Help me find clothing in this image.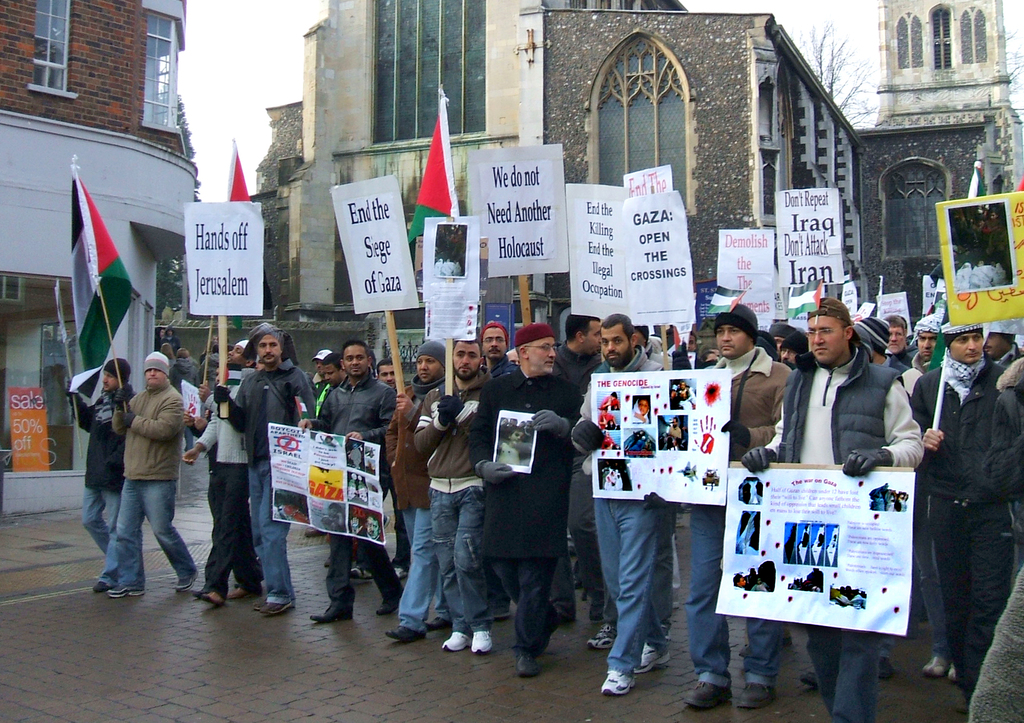
Found it: bbox=(199, 369, 264, 601).
